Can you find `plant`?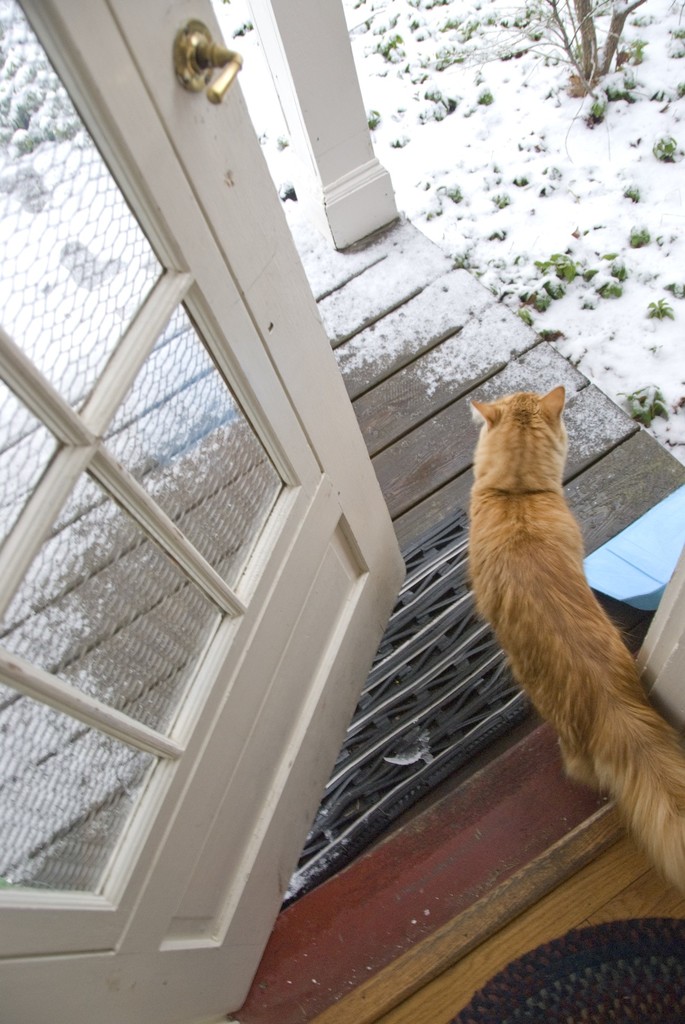
Yes, bounding box: Rect(648, 298, 674, 326).
